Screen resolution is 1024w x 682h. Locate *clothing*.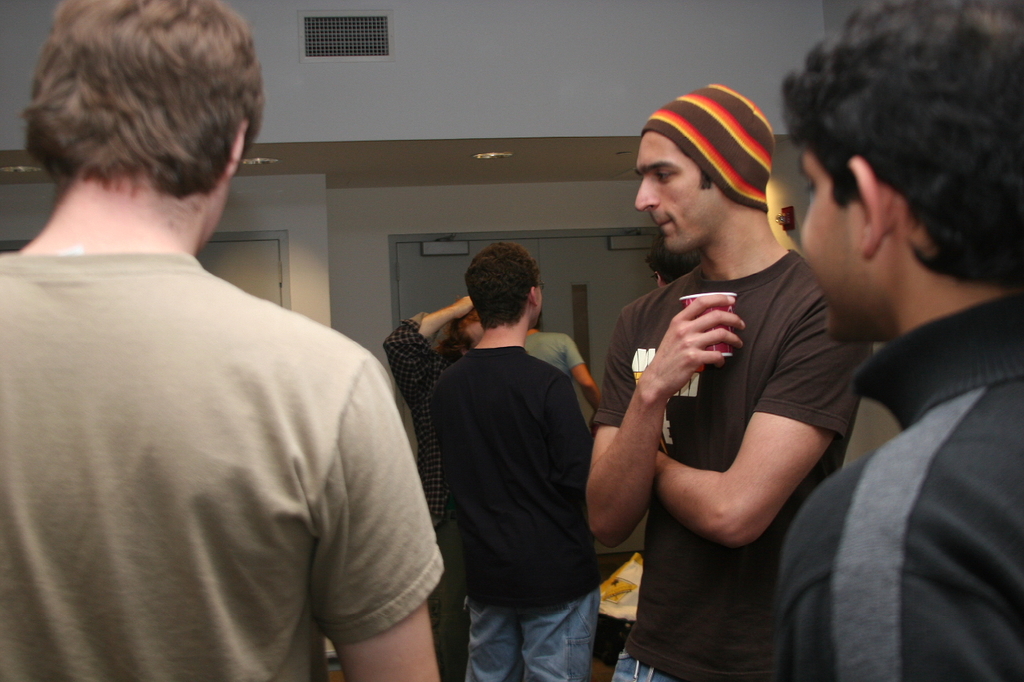
detection(0, 242, 447, 681).
